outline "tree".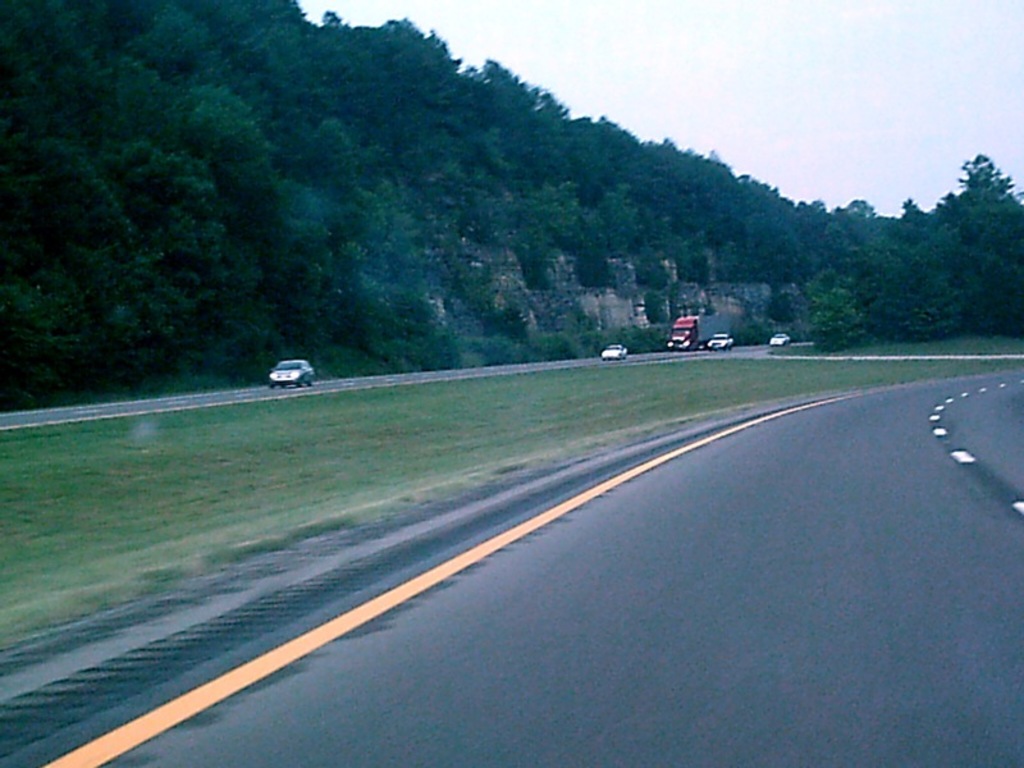
Outline: <region>943, 152, 1023, 339</region>.
